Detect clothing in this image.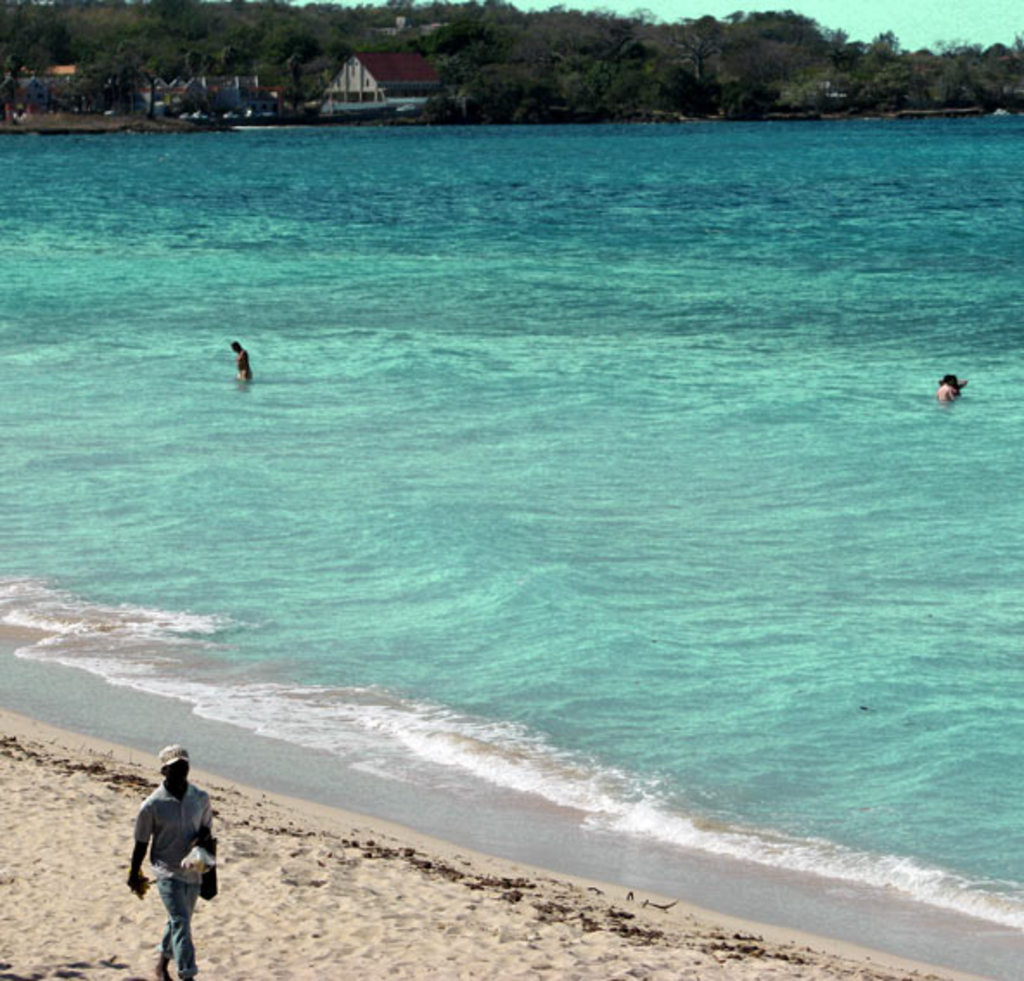
Detection: (left=126, top=784, right=225, bottom=972).
